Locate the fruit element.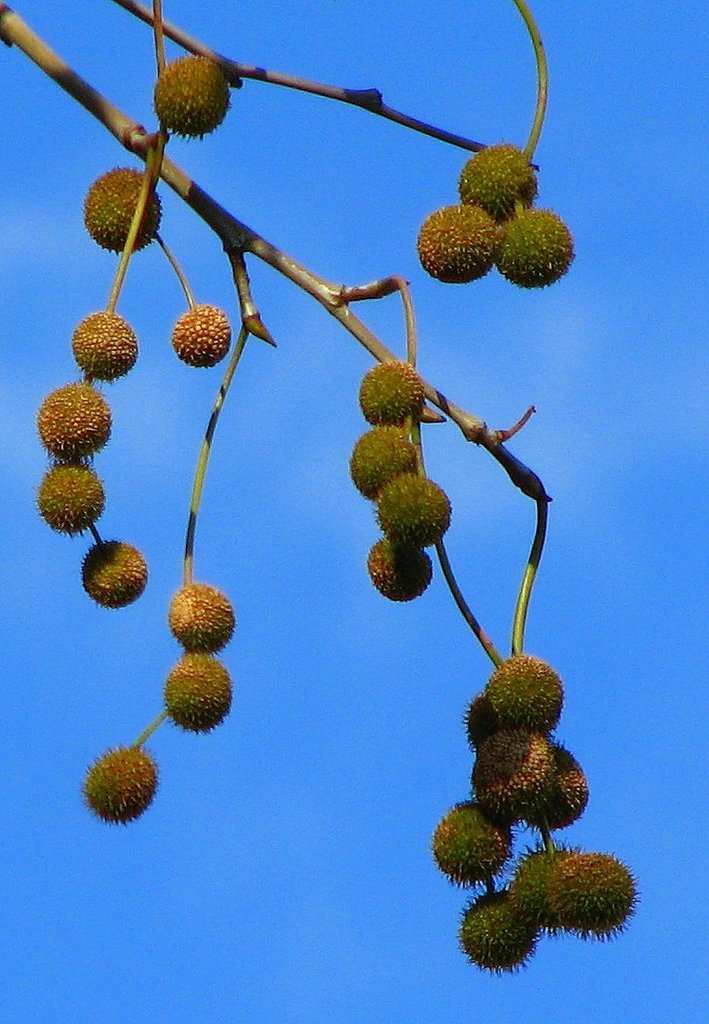
Element bbox: <box>379,469,456,524</box>.
